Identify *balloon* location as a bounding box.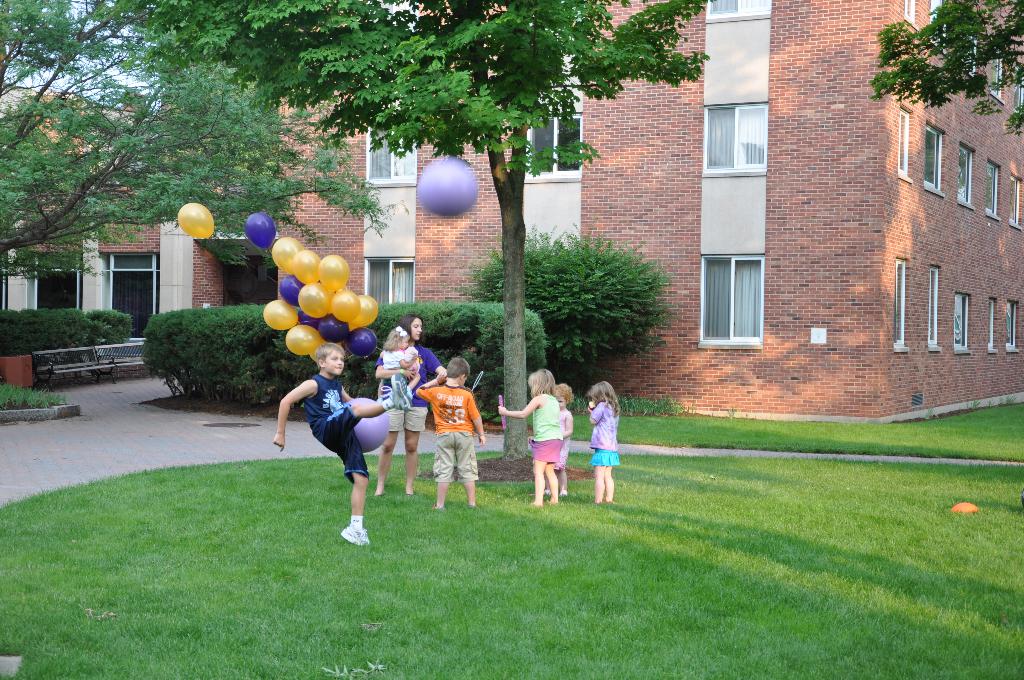
BBox(173, 200, 214, 239).
